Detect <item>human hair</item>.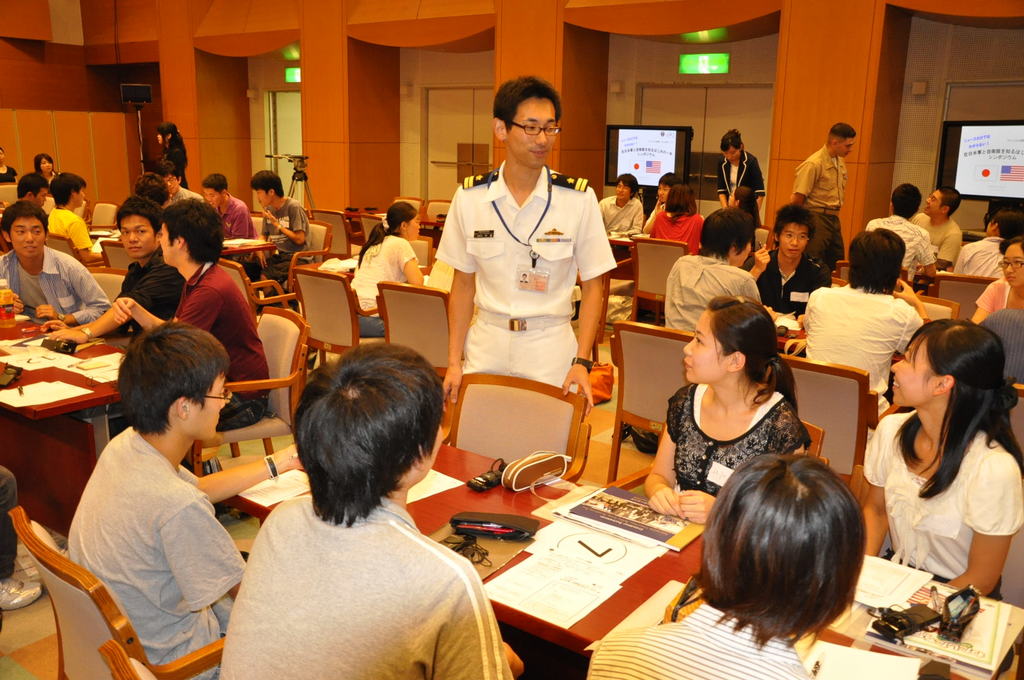
Detected at BBox(774, 206, 817, 252).
